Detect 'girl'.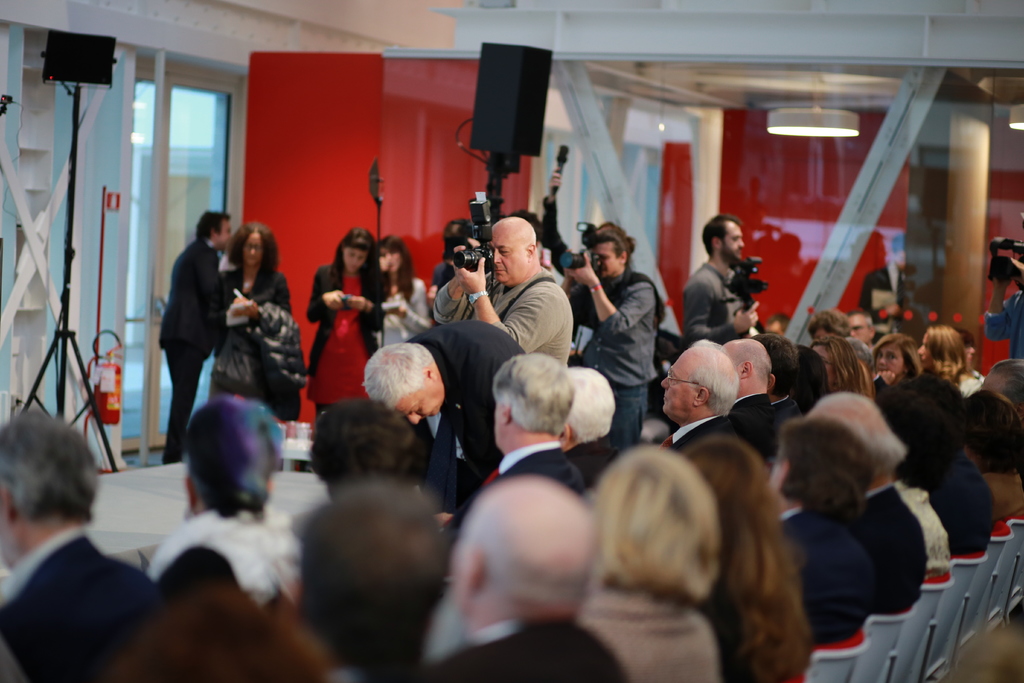
Detected at box=[922, 325, 978, 397].
